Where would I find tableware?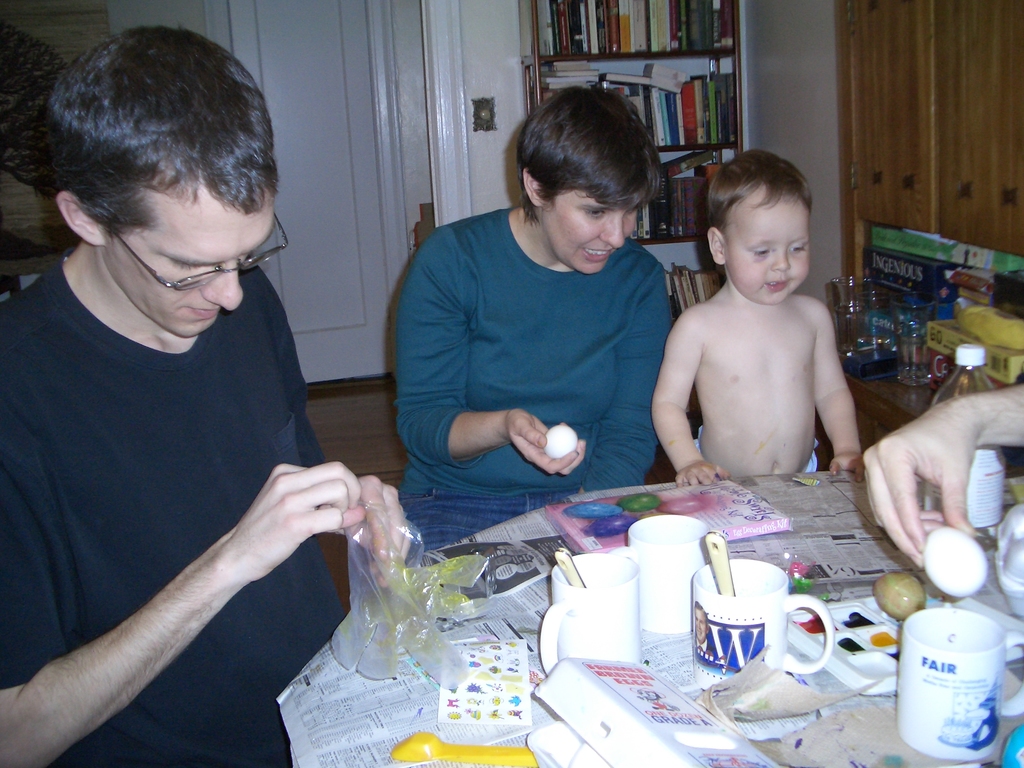
At detection(610, 515, 710, 633).
